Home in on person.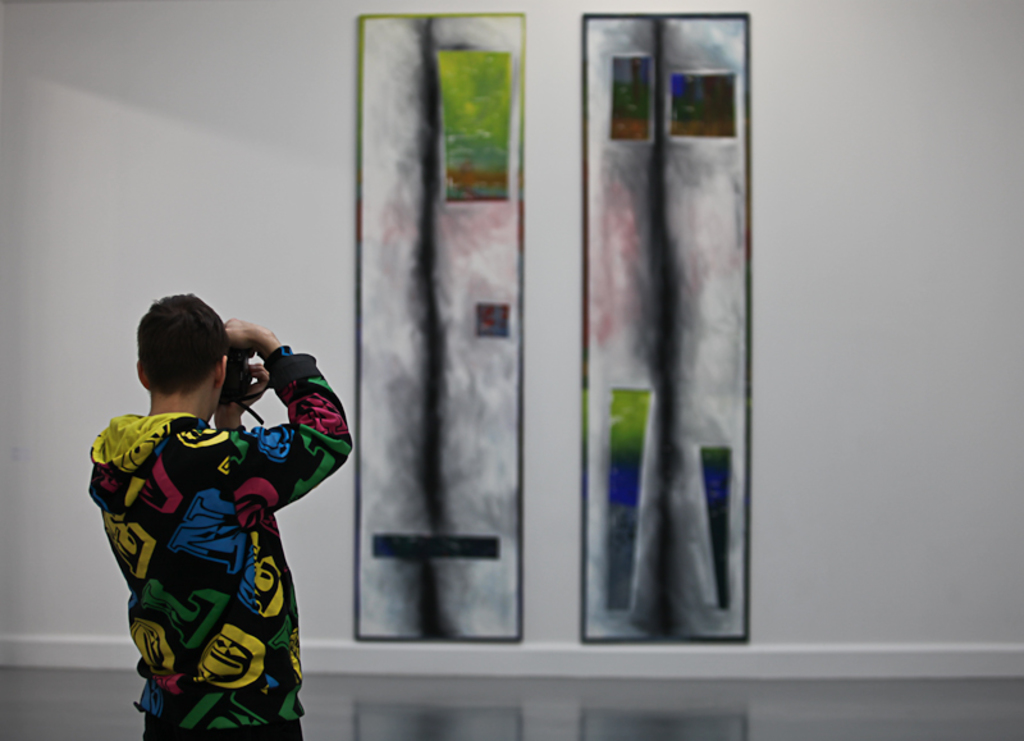
Homed in at [74, 282, 337, 740].
